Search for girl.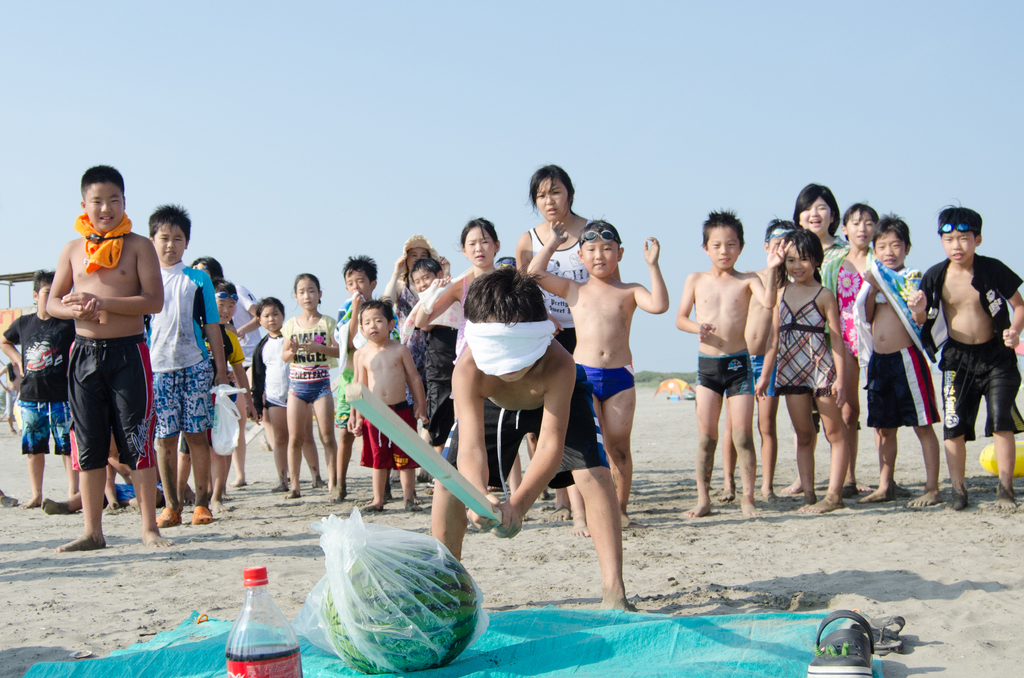
Found at 753,234,851,515.
